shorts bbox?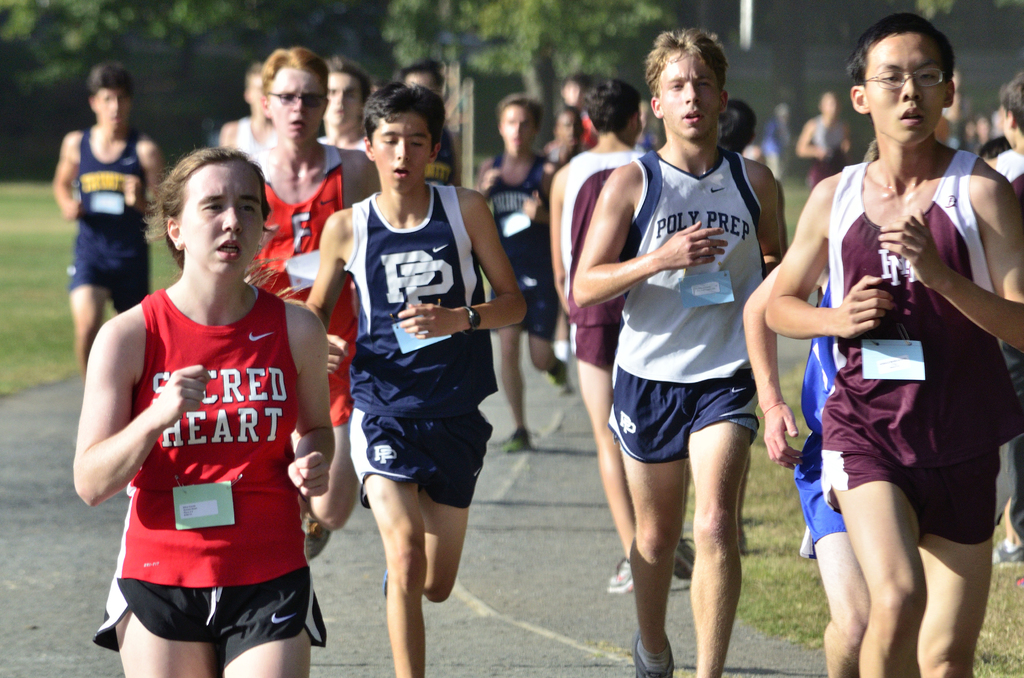
570/320/627/371
